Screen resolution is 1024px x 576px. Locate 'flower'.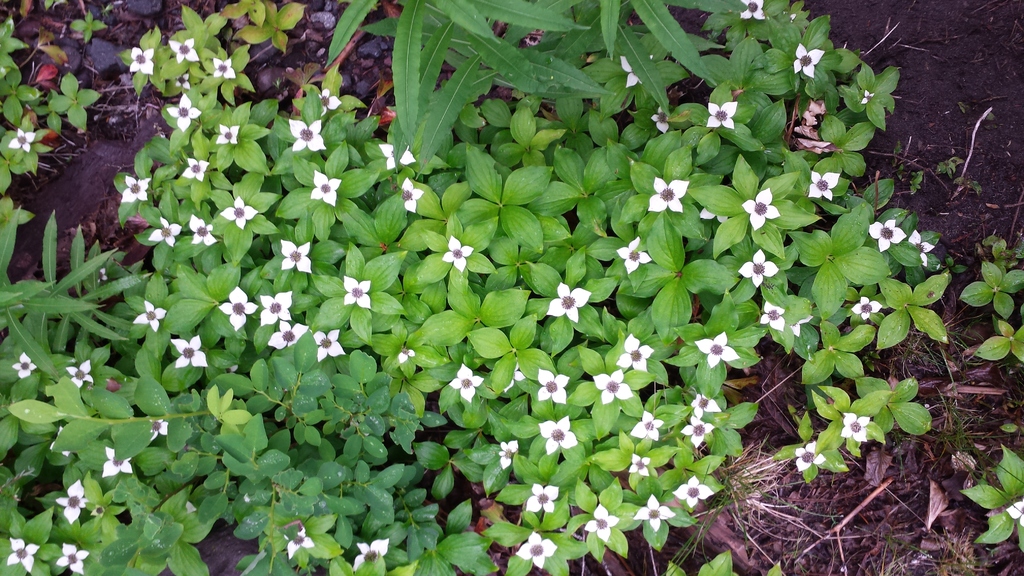
detection(792, 42, 825, 77).
